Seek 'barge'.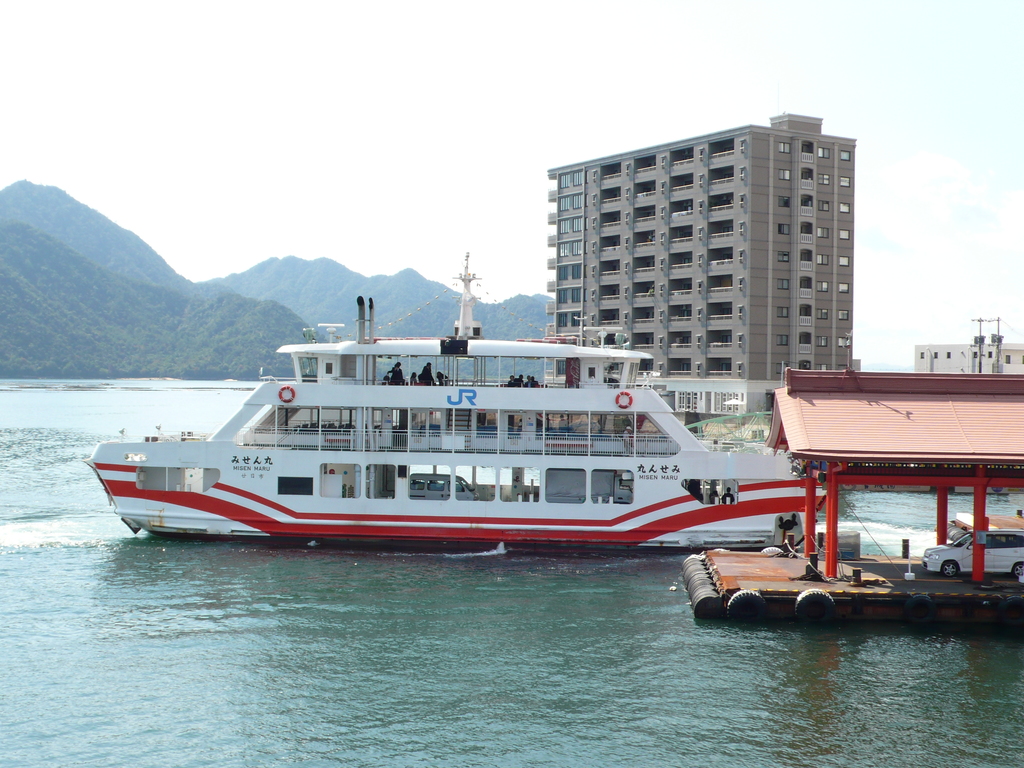
81 249 827 554.
